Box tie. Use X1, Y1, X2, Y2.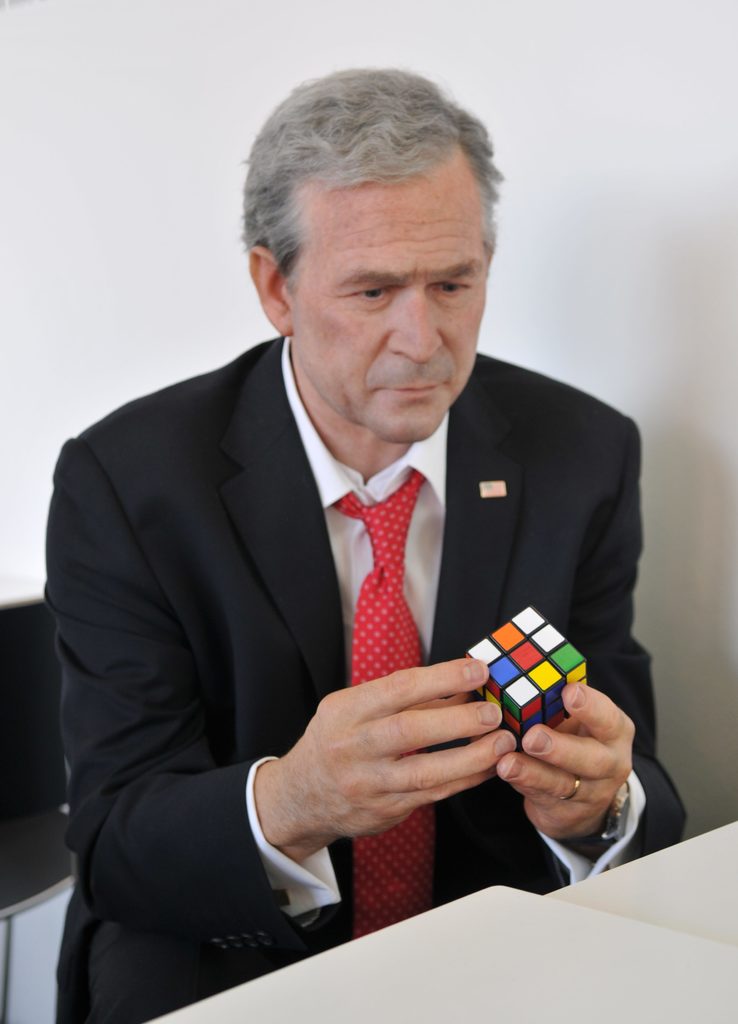
329, 468, 433, 931.
